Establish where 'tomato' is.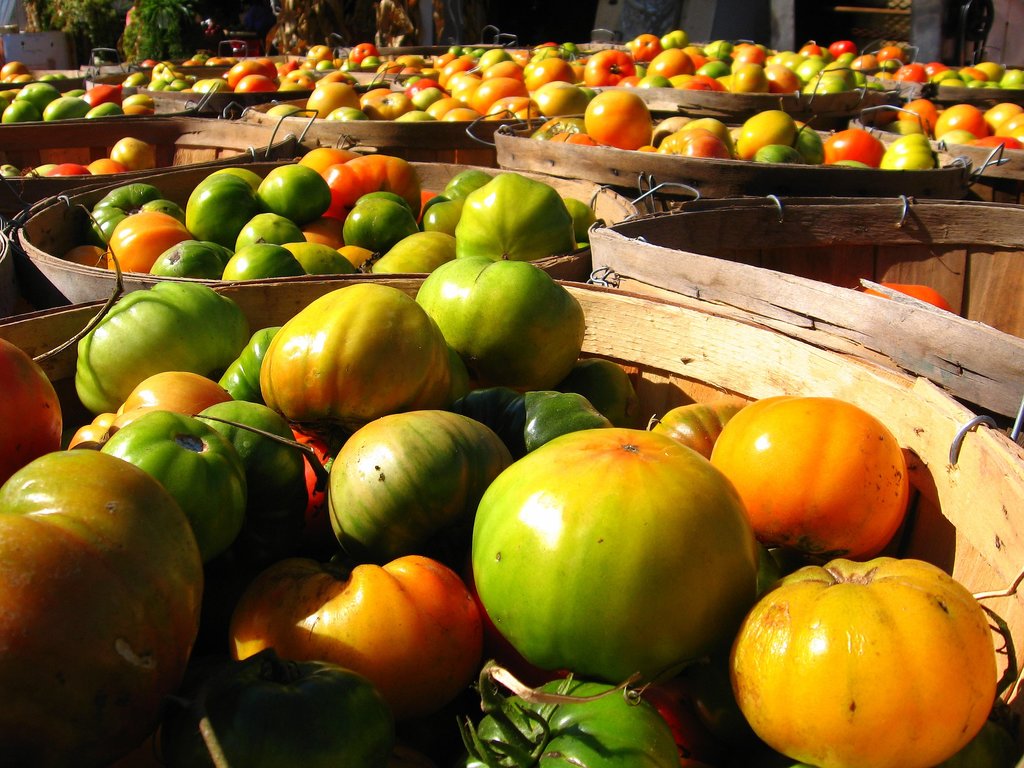
Established at bbox=[410, 252, 586, 394].
